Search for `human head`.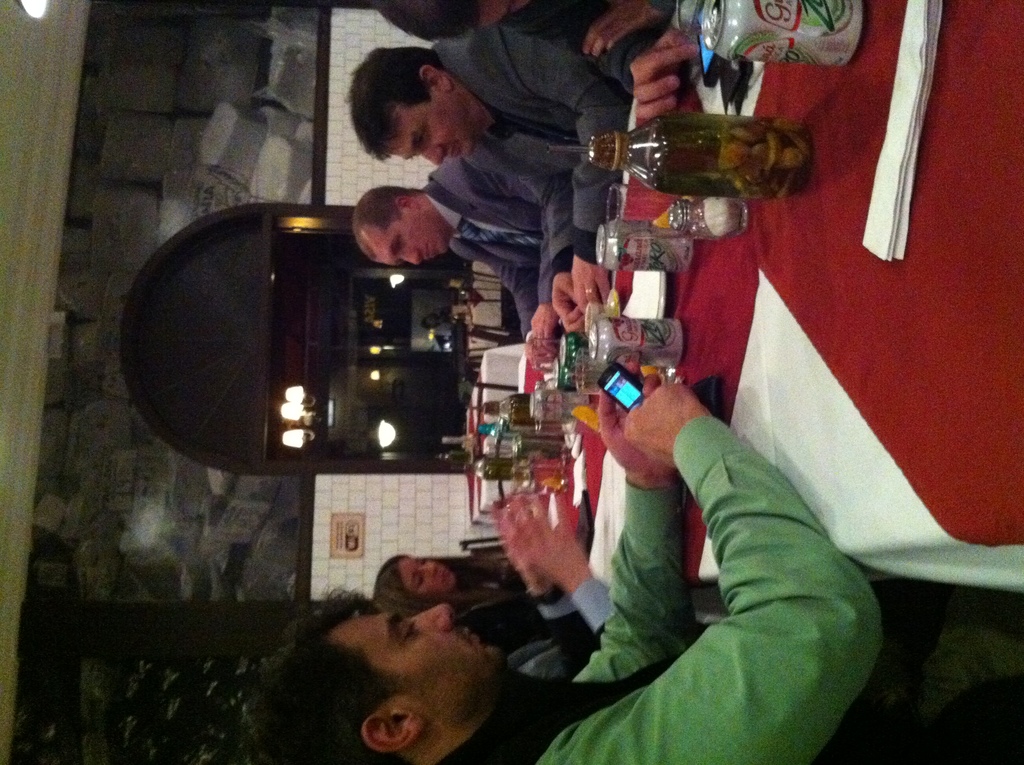
Found at detection(346, 47, 488, 159).
